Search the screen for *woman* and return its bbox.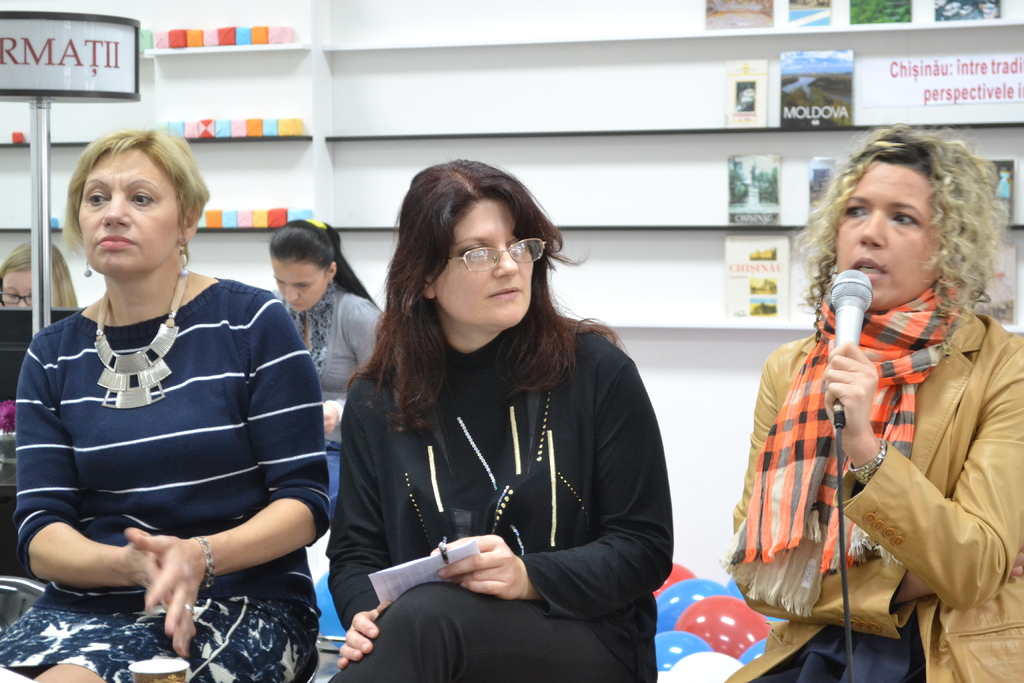
Found: {"x1": 722, "y1": 128, "x2": 1023, "y2": 682}.
